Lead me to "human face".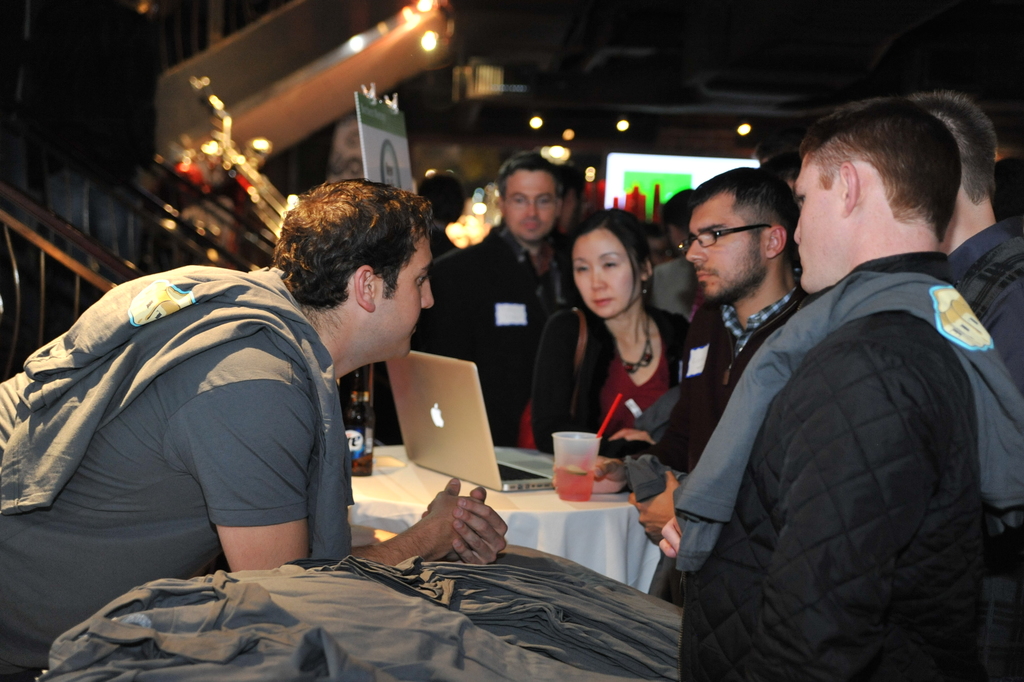
Lead to bbox=[573, 236, 633, 327].
